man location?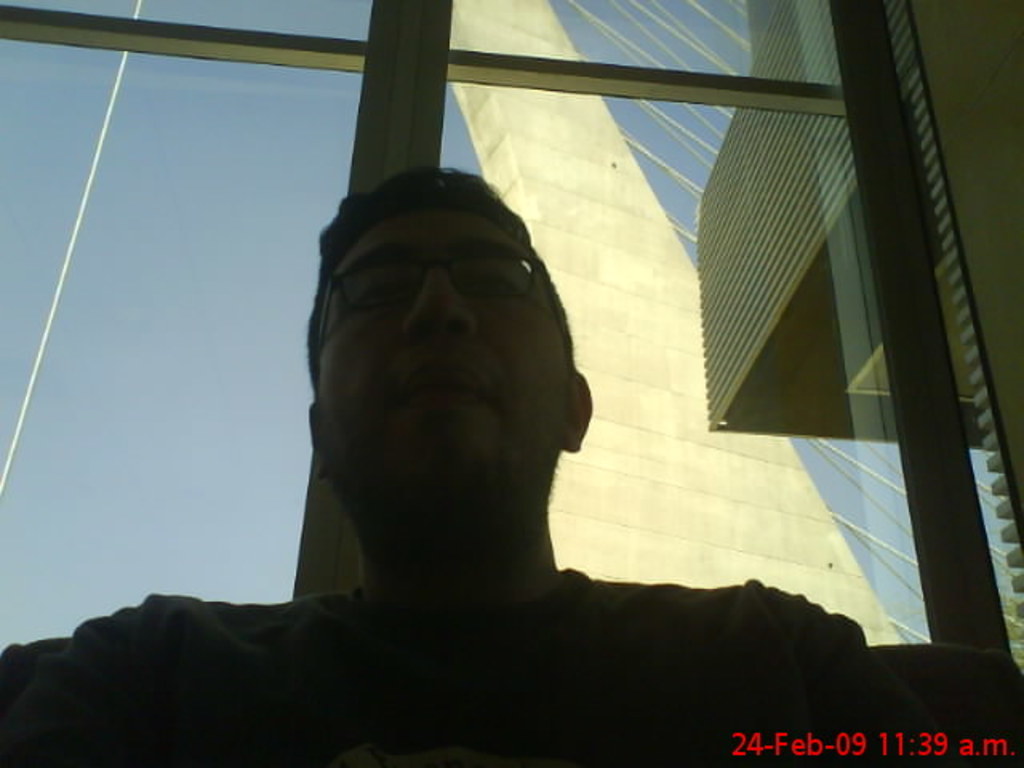
90, 155, 906, 723
